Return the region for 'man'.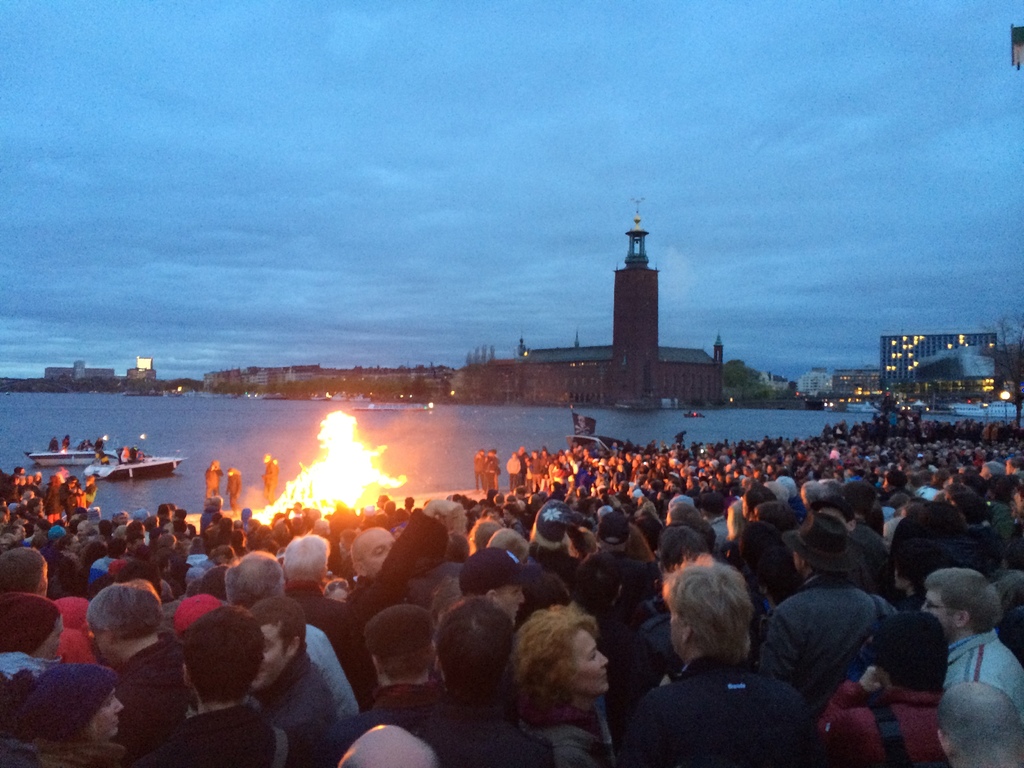
[83,580,186,744].
